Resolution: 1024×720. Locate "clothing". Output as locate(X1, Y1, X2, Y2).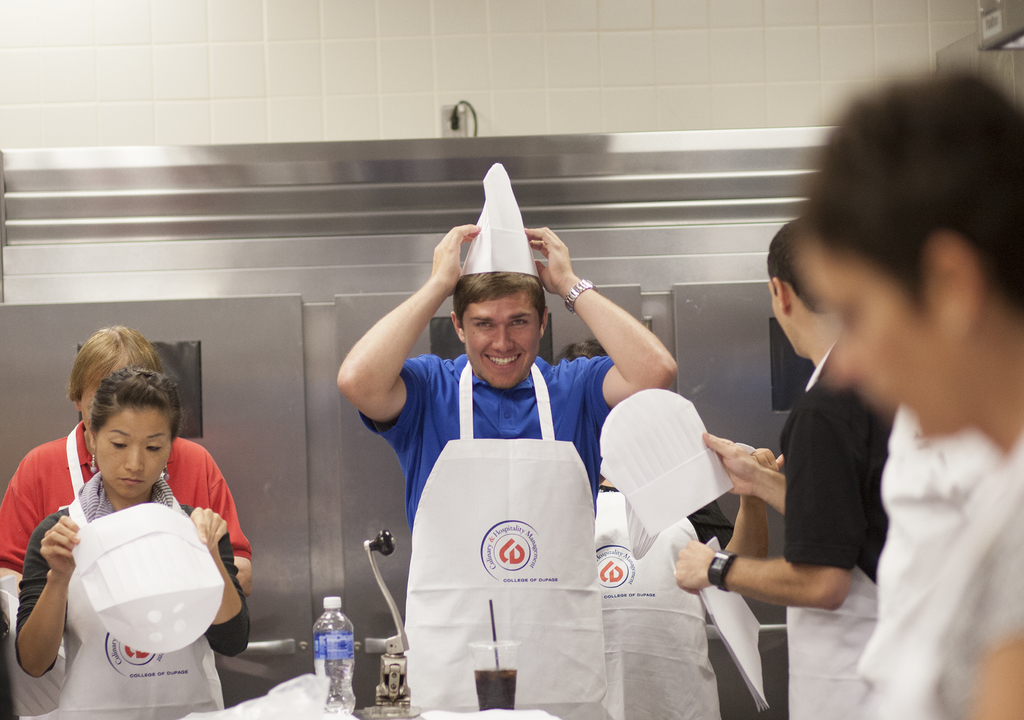
locate(0, 406, 257, 719).
